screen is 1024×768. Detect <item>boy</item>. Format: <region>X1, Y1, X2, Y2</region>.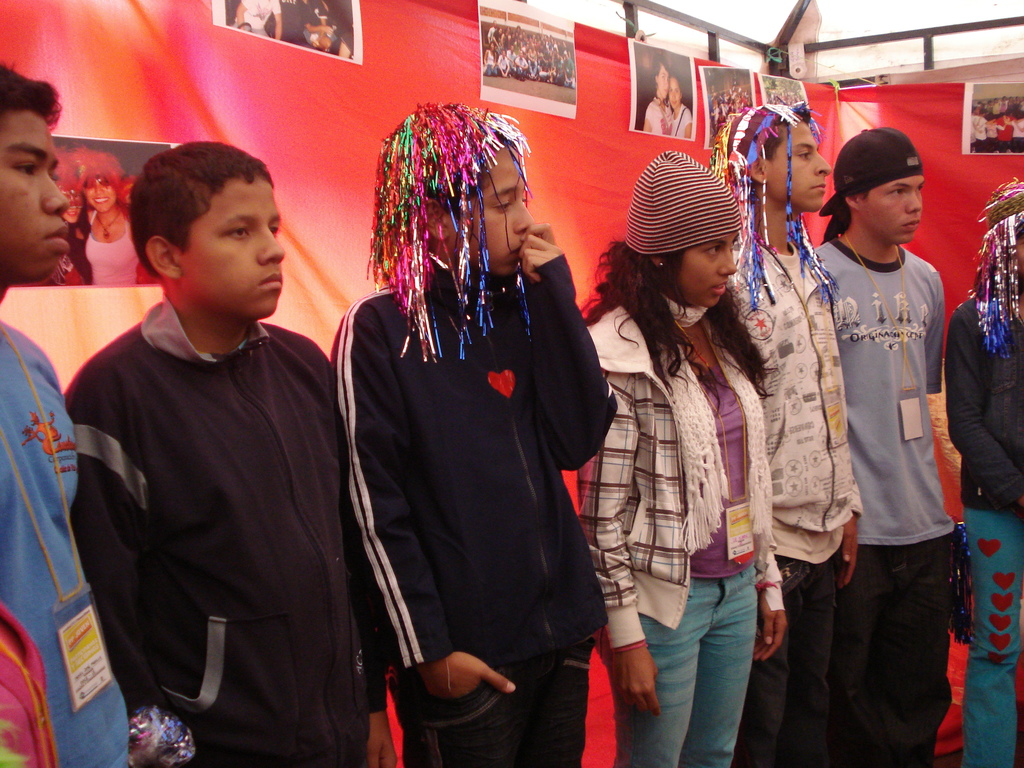
<region>65, 145, 403, 767</region>.
